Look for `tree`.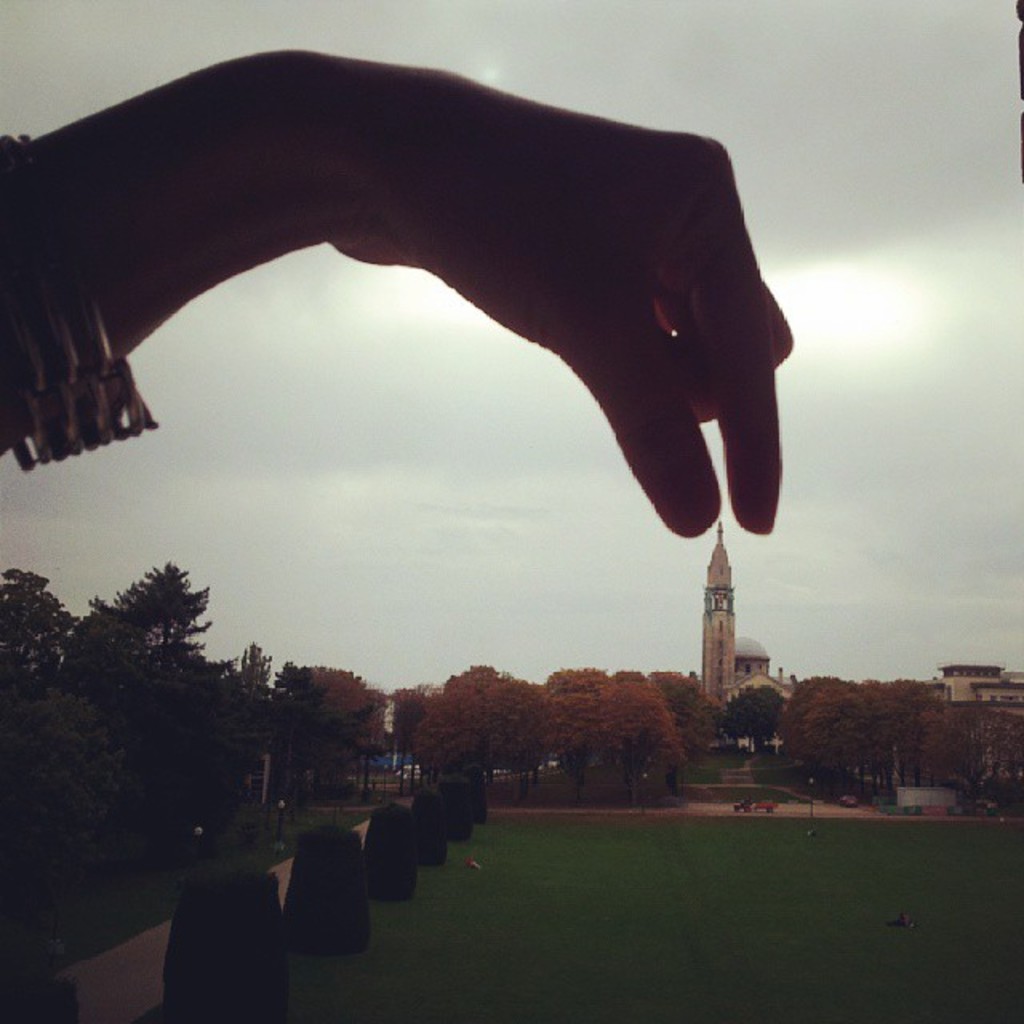
Found: locate(277, 803, 376, 966).
